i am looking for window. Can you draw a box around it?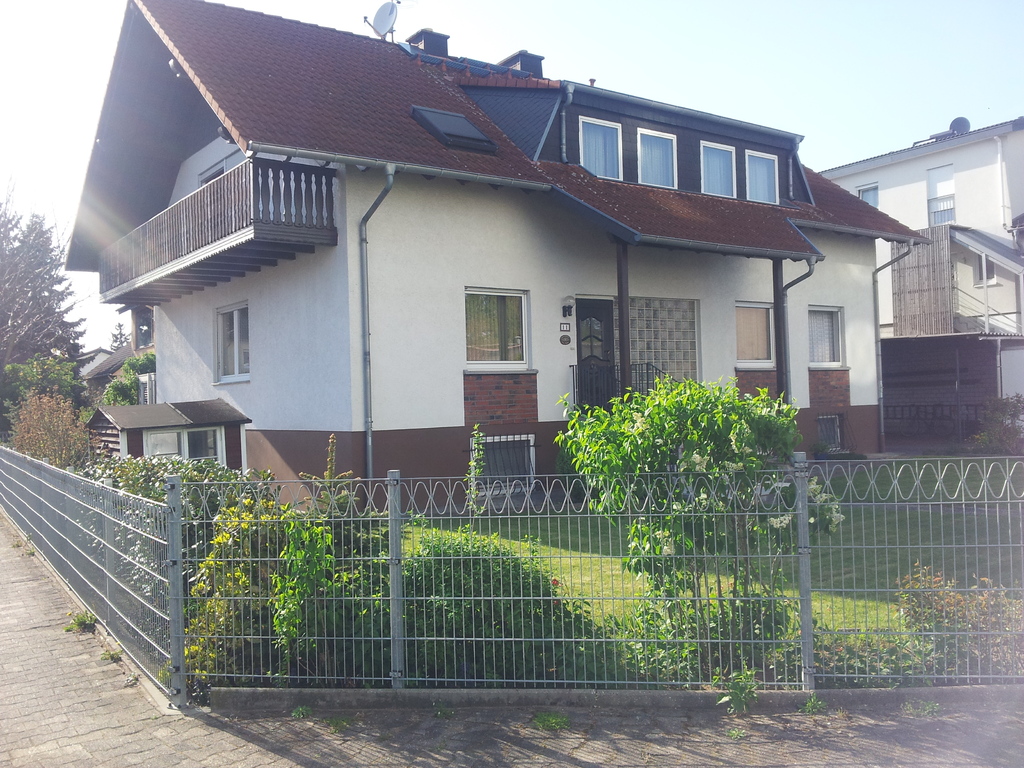
Sure, the bounding box is x1=640 y1=129 x2=677 y2=185.
